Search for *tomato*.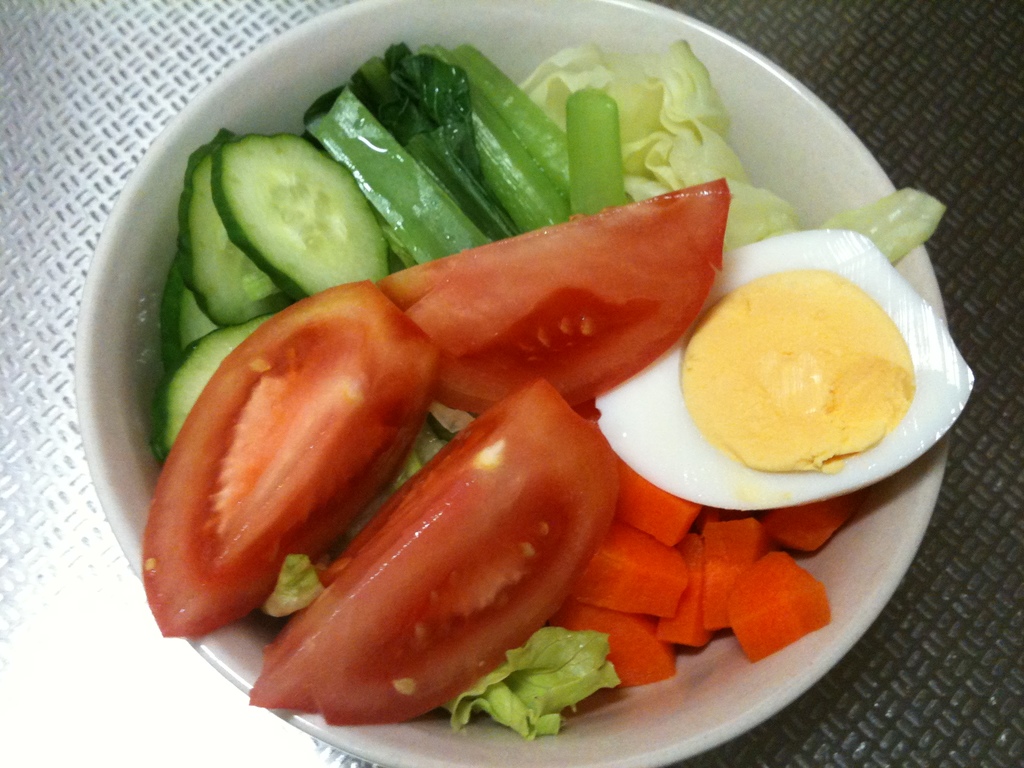
Found at 370, 179, 738, 422.
